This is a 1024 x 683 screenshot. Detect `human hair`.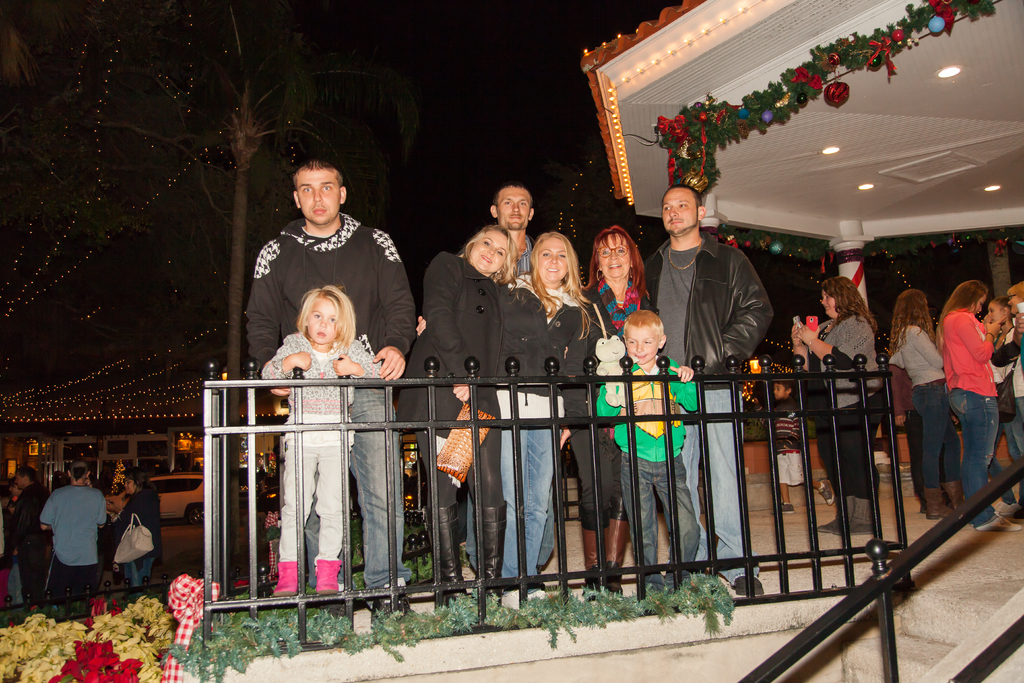
rect(73, 465, 85, 482).
